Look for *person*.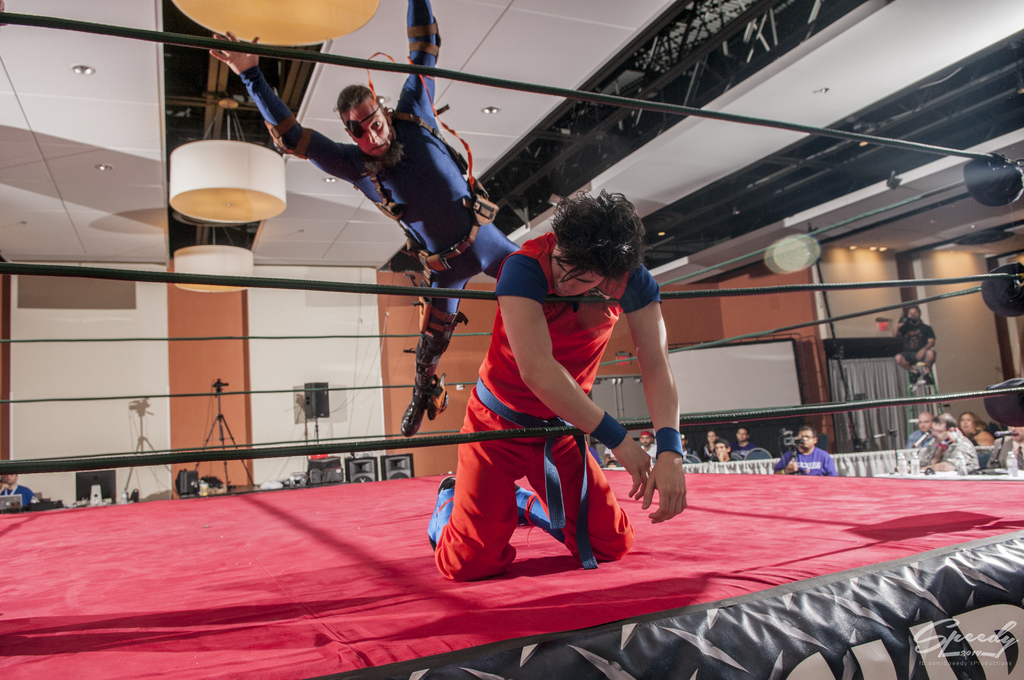
Found: crop(2, 470, 39, 512).
